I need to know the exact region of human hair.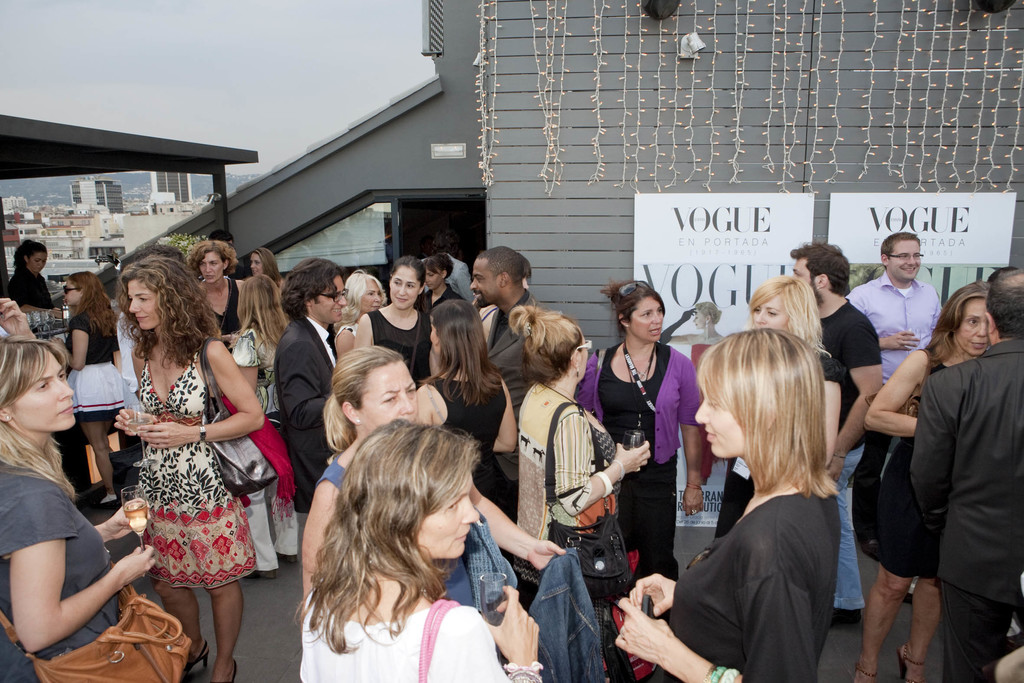
Region: [x1=117, y1=255, x2=221, y2=365].
